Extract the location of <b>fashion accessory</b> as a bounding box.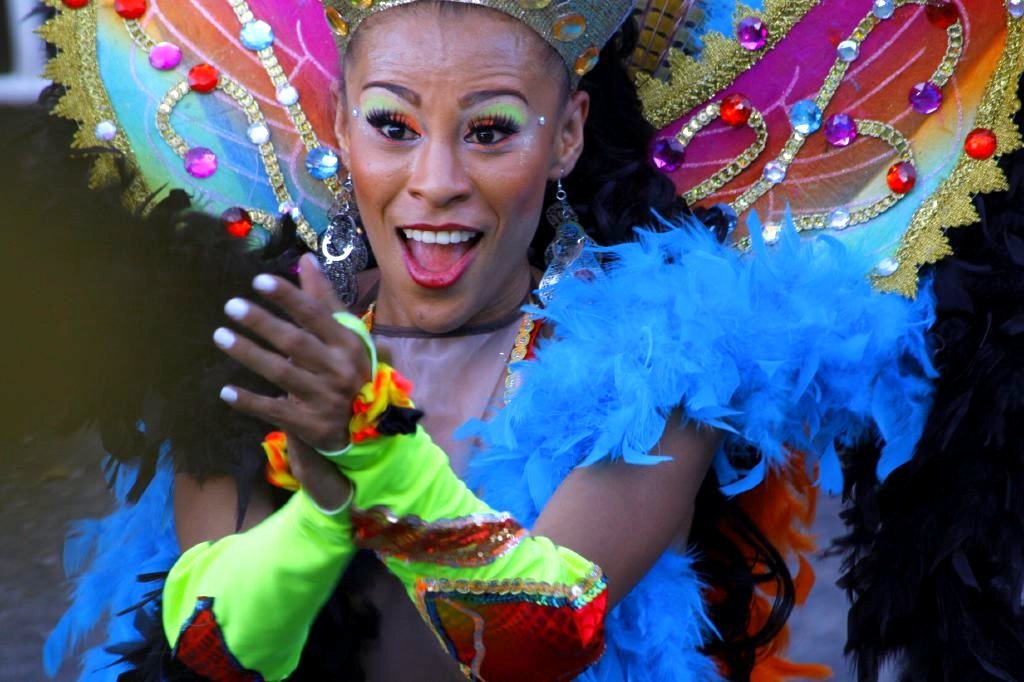
pyautogui.locateOnScreen(538, 168, 602, 308).
